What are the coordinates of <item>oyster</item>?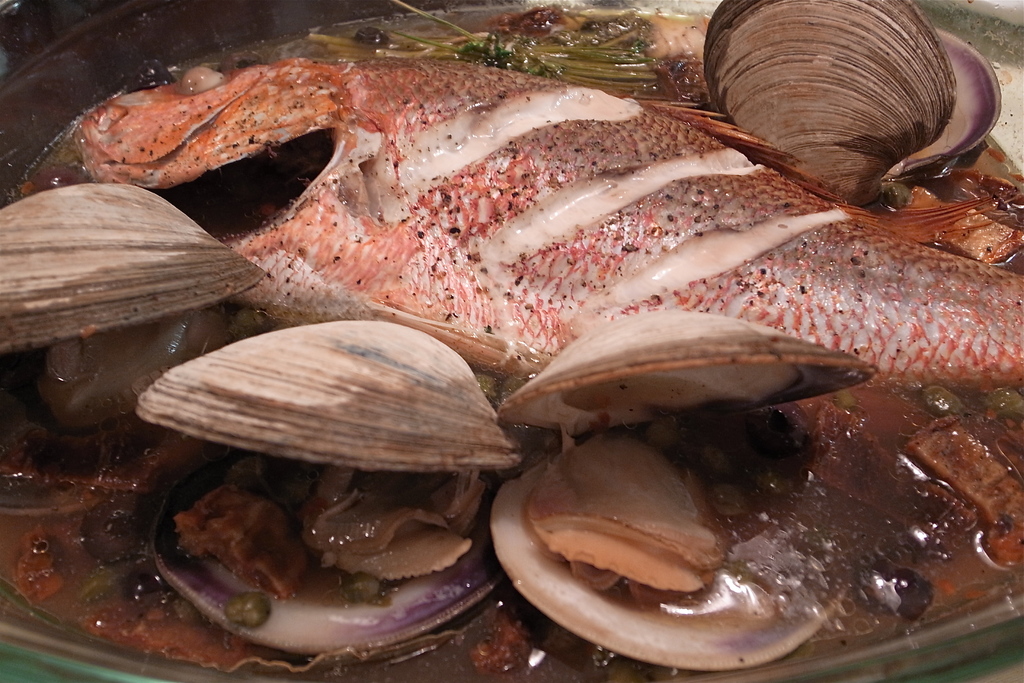
locate(492, 308, 883, 675).
